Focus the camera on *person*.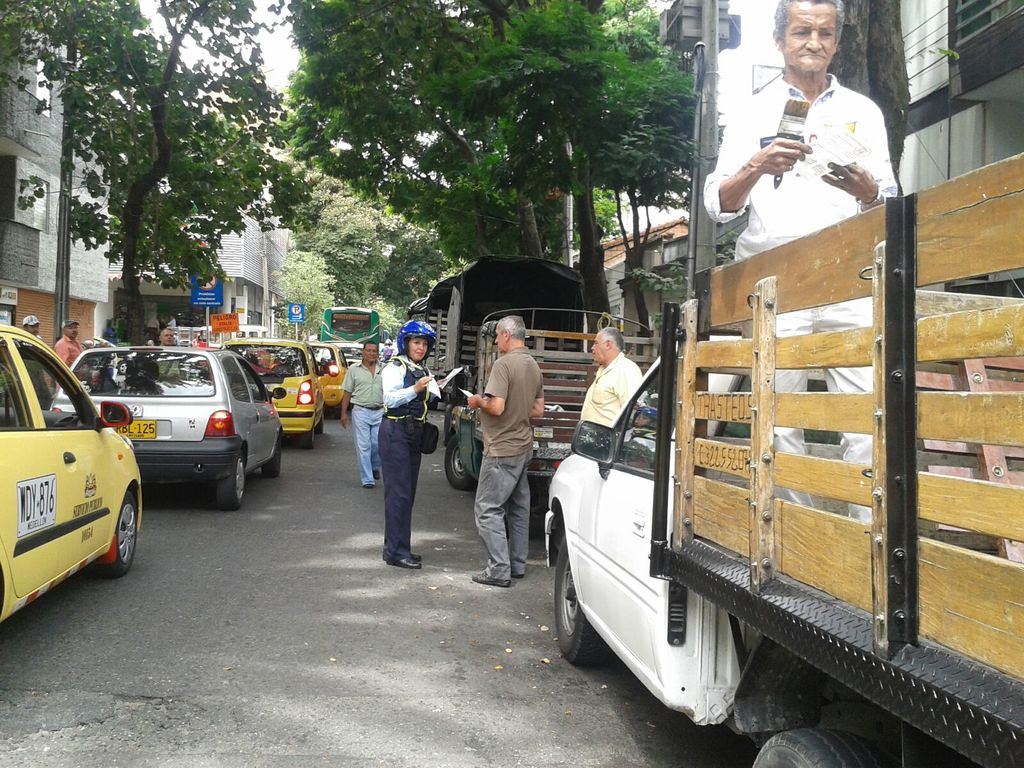
Focus region: 369, 319, 449, 570.
